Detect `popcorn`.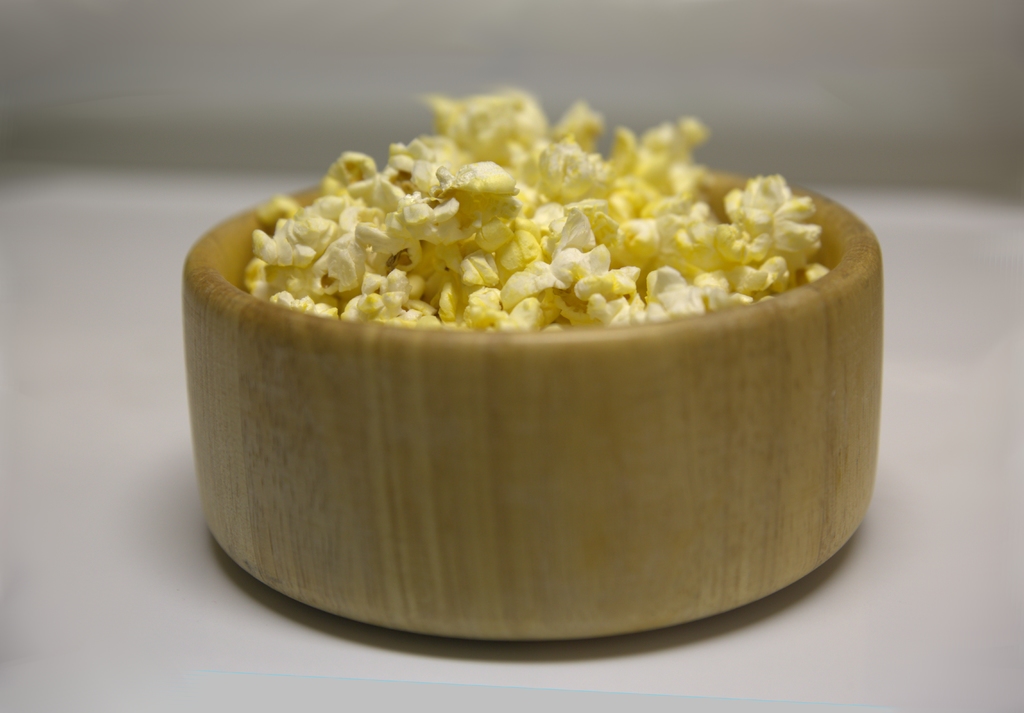
Detected at box=[243, 86, 823, 324].
